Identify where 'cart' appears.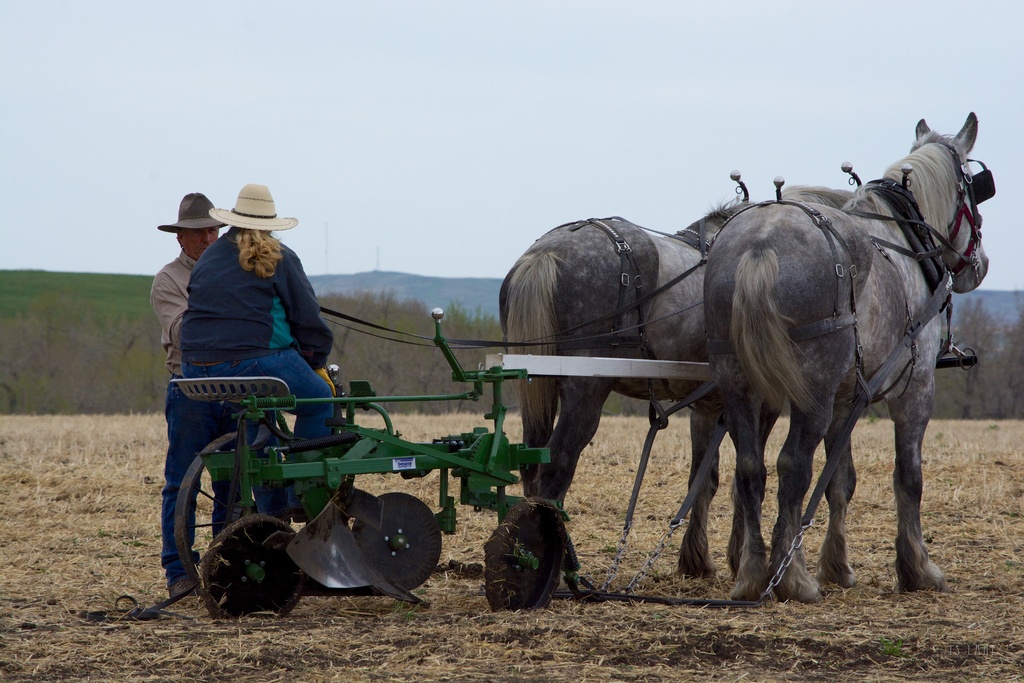
Appears at x1=165, y1=304, x2=979, y2=625.
